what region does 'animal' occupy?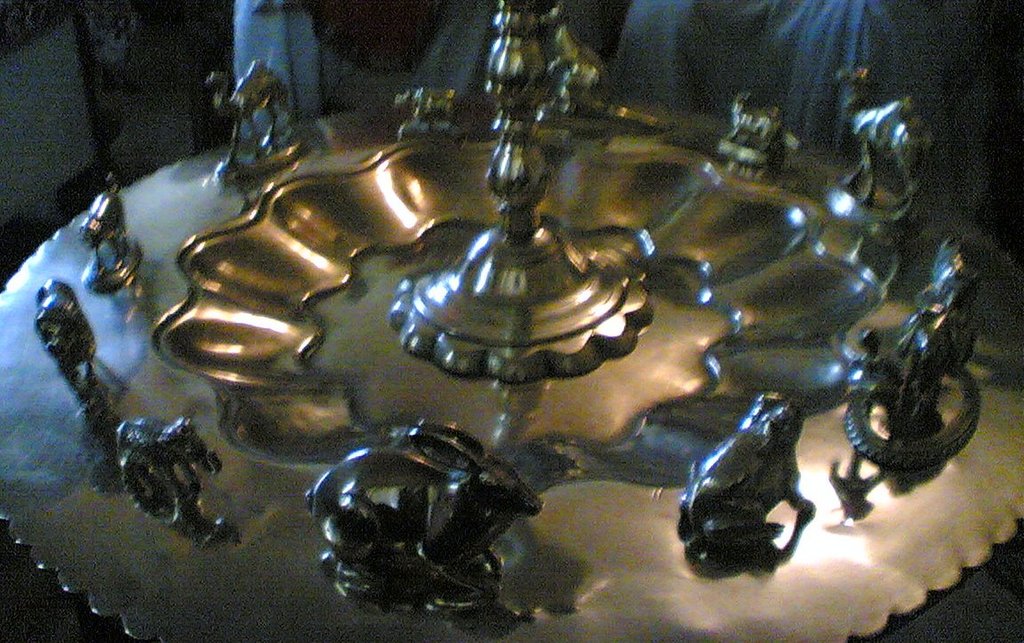
{"left": 307, "top": 417, "right": 547, "bottom": 589}.
